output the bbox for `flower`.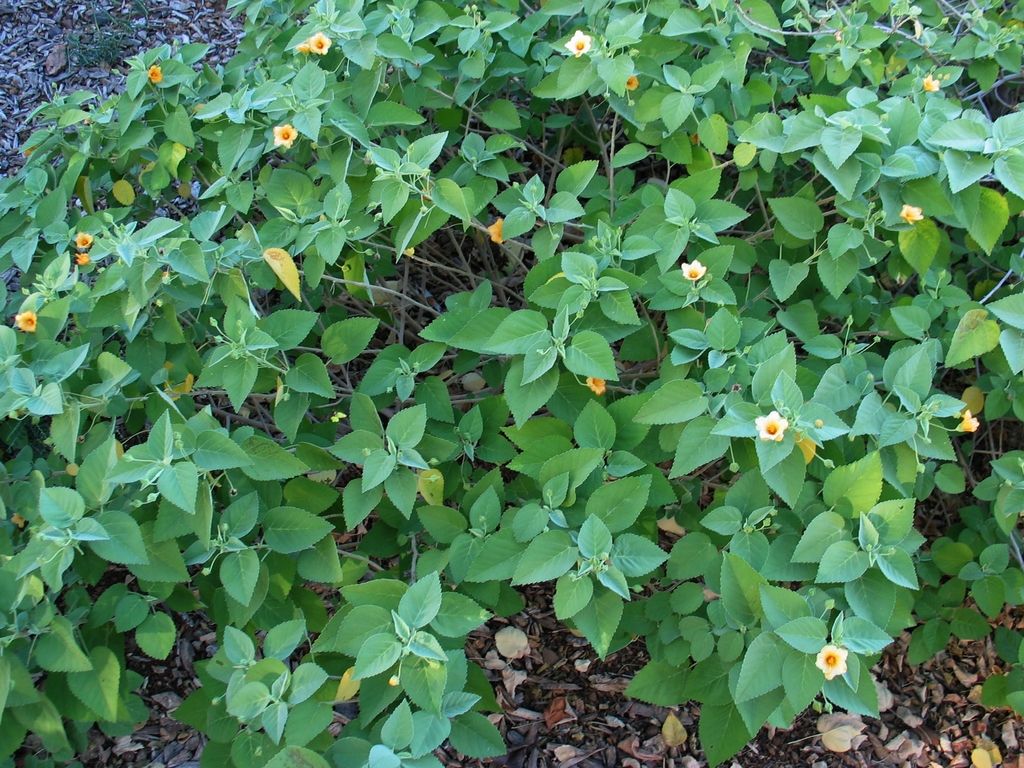
region(308, 29, 330, 52).
